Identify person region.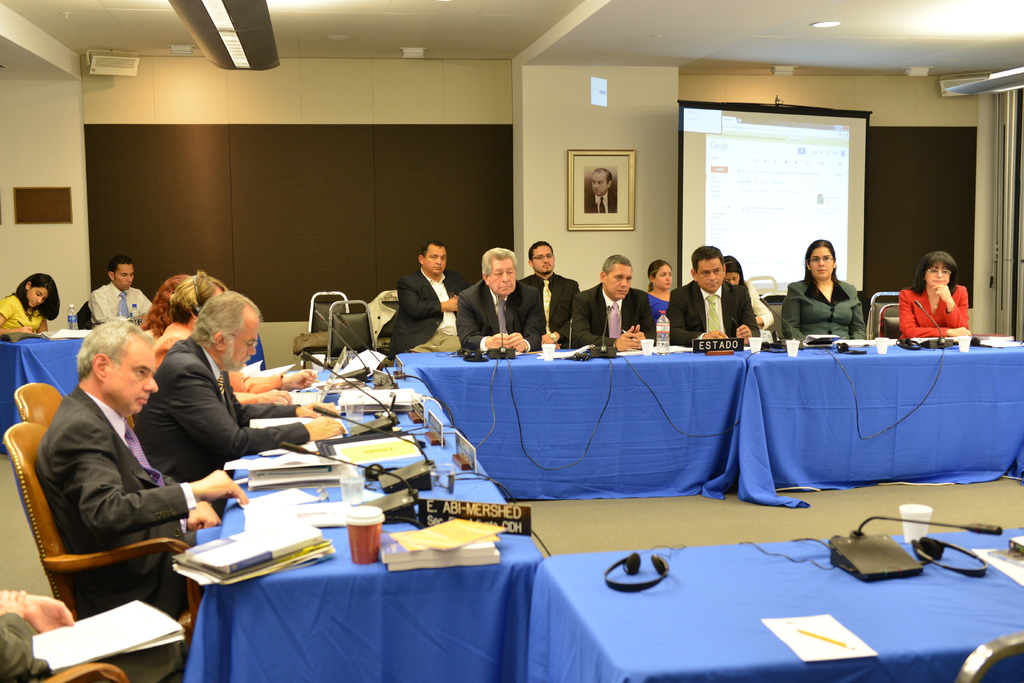
Region: <bbox>670, 243, 759, 344</bbox>.
